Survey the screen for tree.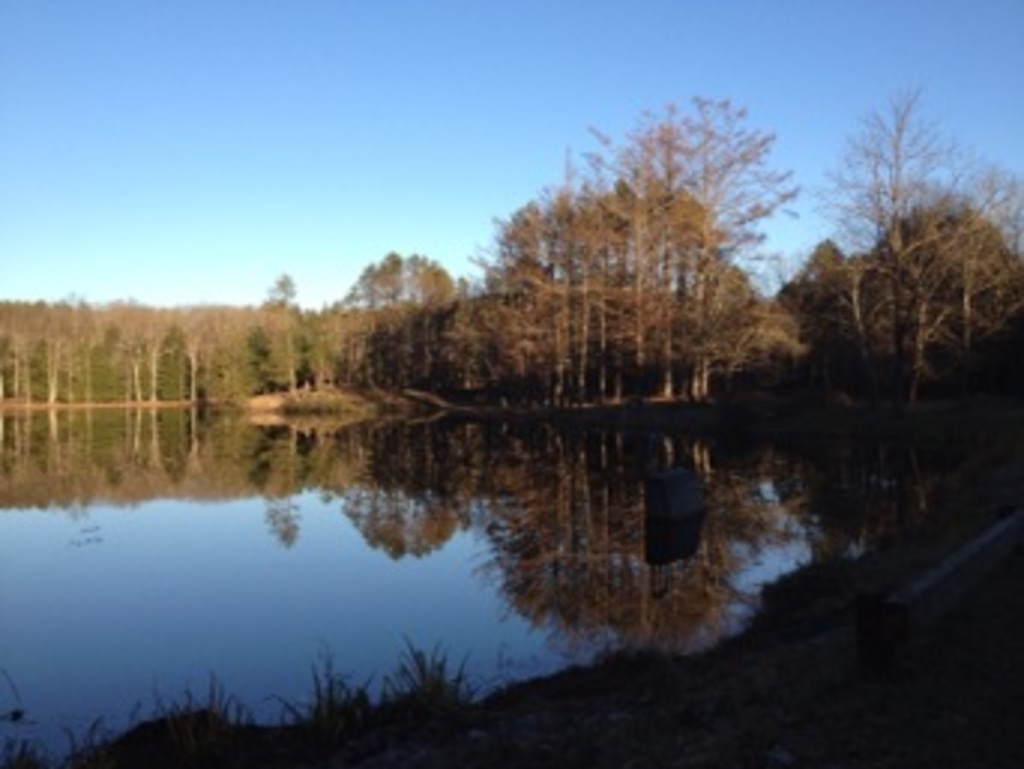
Survey found: select_region(802, 245, 892, 368).
